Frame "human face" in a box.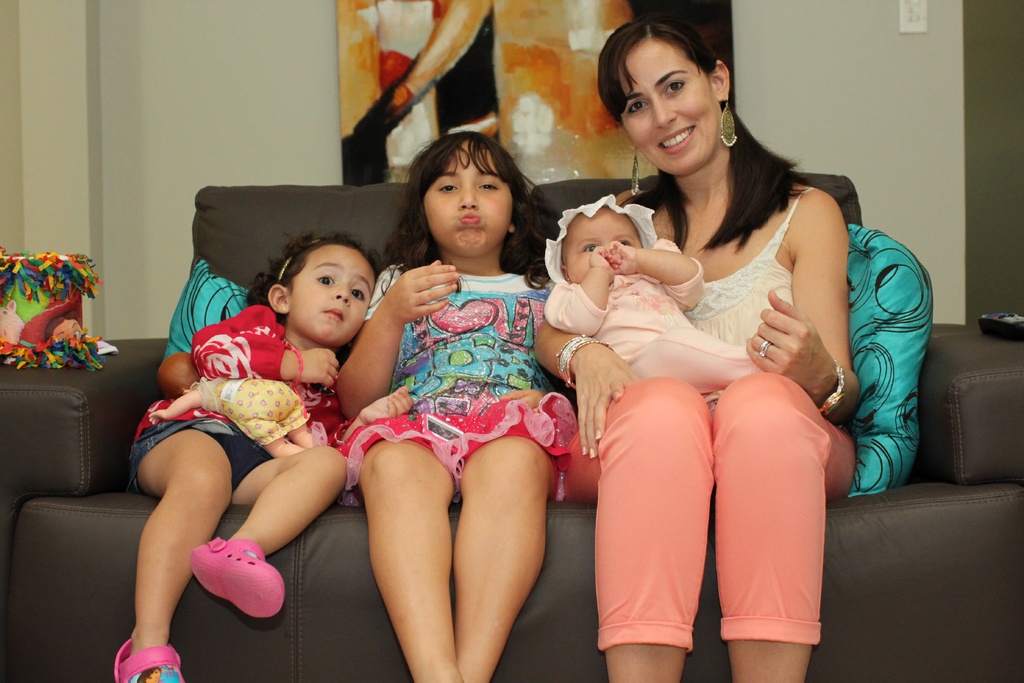
detection(621, 38, 714, 170).
